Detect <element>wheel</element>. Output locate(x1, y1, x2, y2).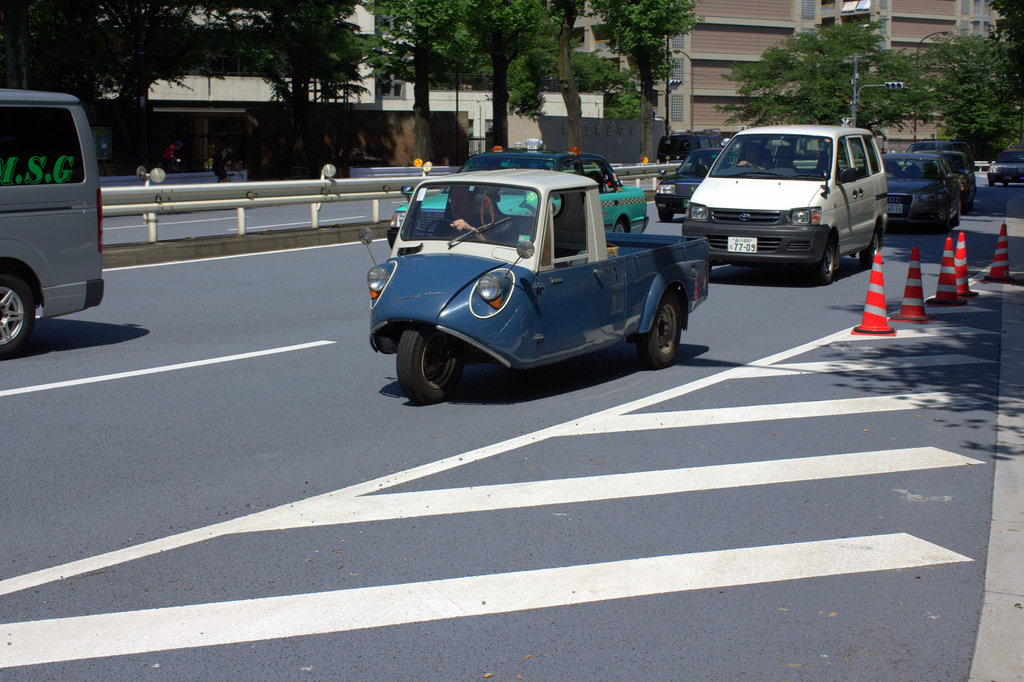
locate(860, 230, 882, 267).
